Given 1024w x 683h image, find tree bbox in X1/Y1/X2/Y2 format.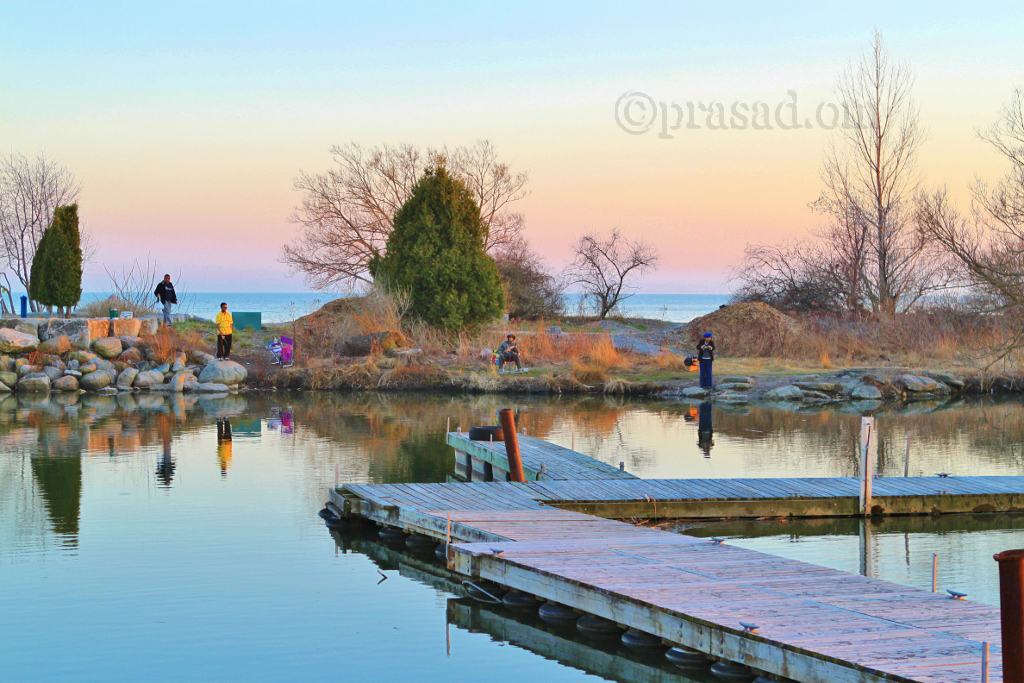
786/36/959/370.
